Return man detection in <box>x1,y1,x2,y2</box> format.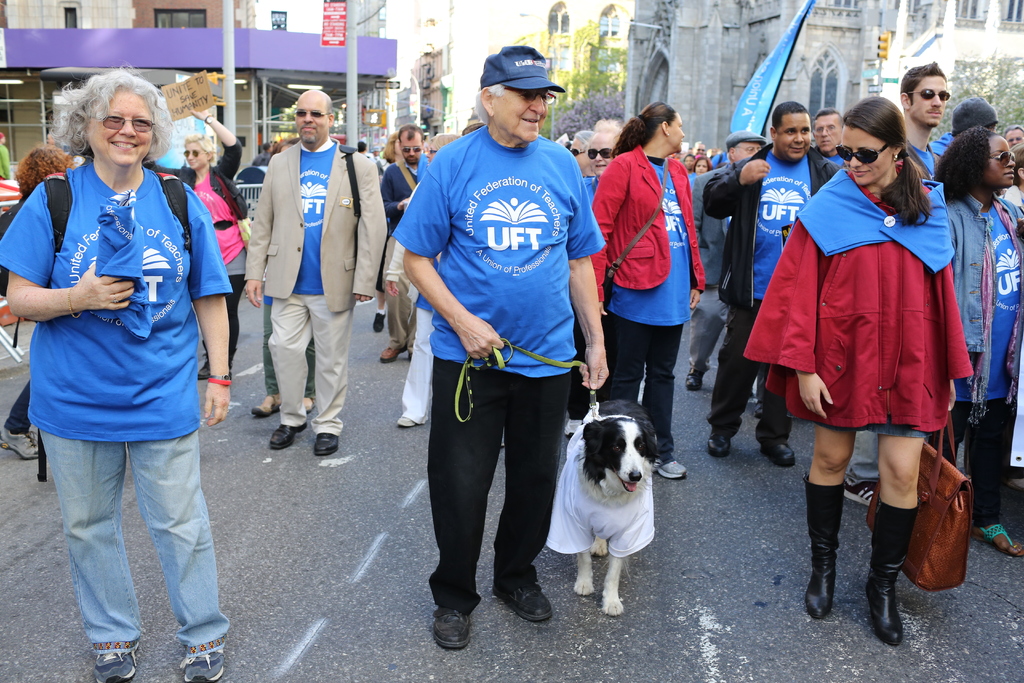
<box>694,141,707,156</box>.
